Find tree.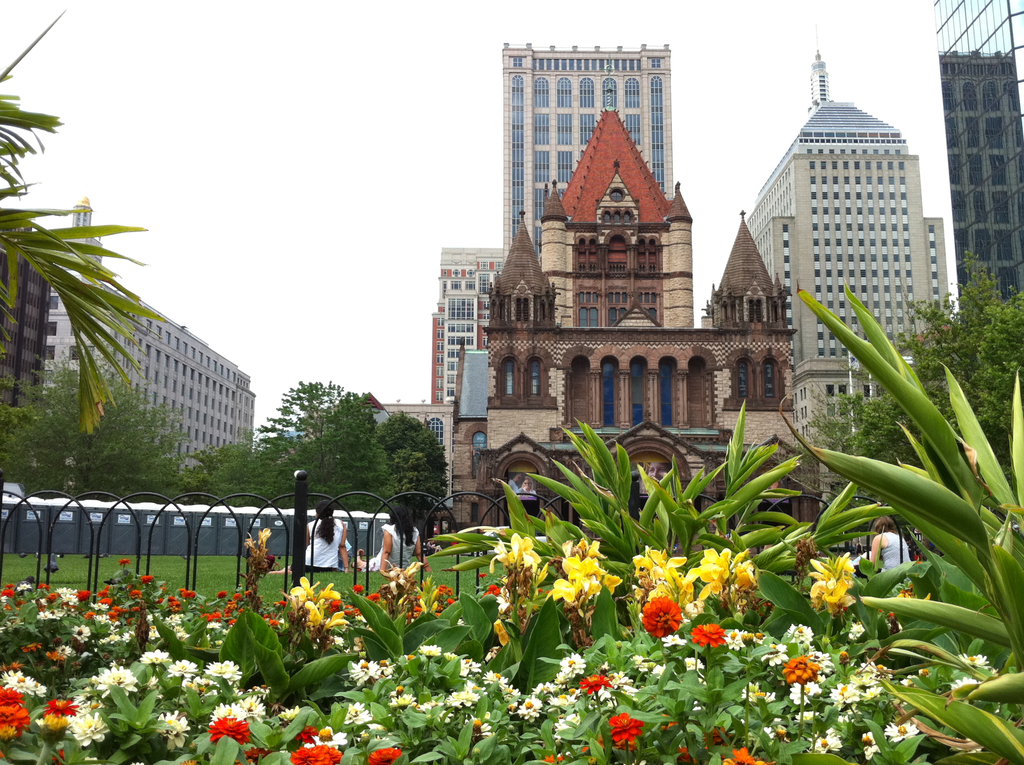
BBox(3, 340, 189, 493).
